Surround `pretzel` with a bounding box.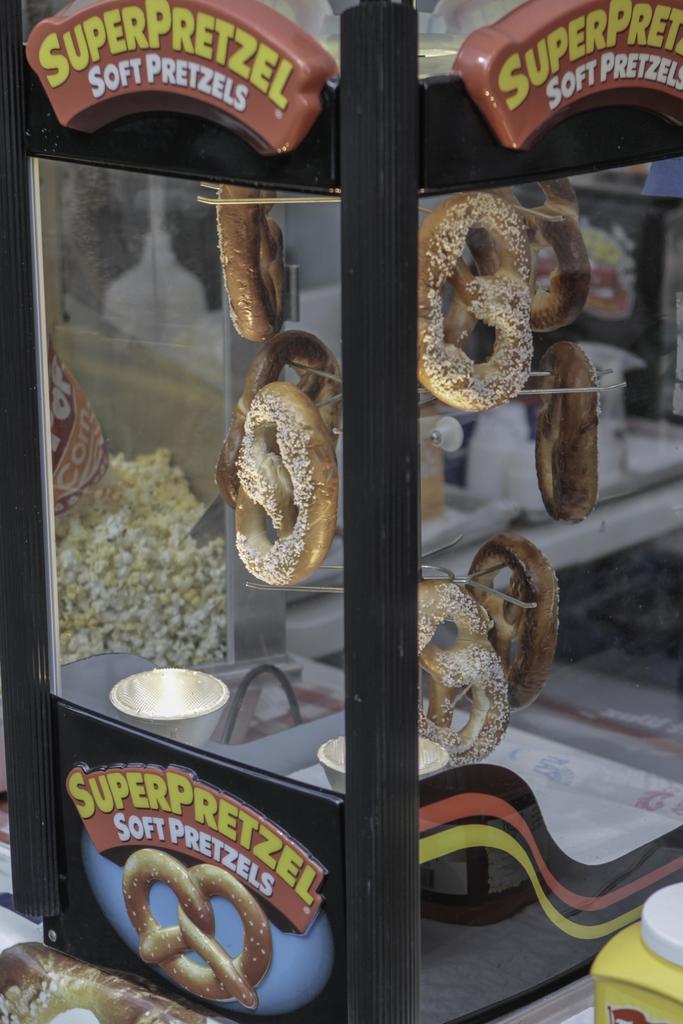
box(232, 383, 339, 581).
